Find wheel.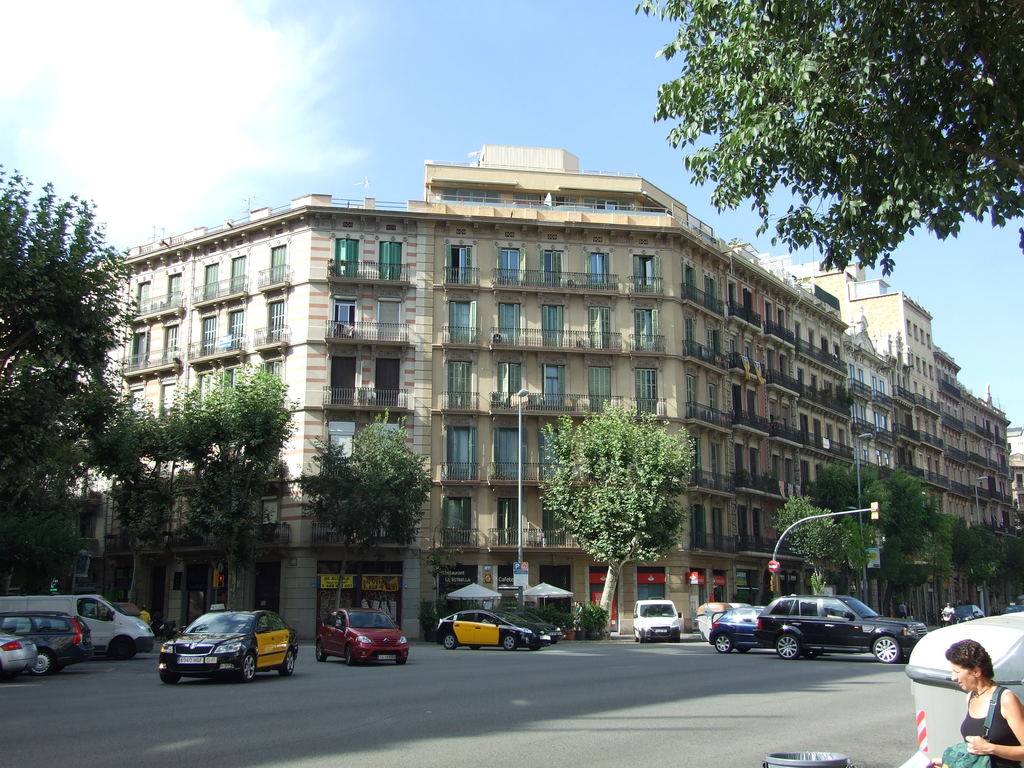
bbox(159, 668, 184, 686).
